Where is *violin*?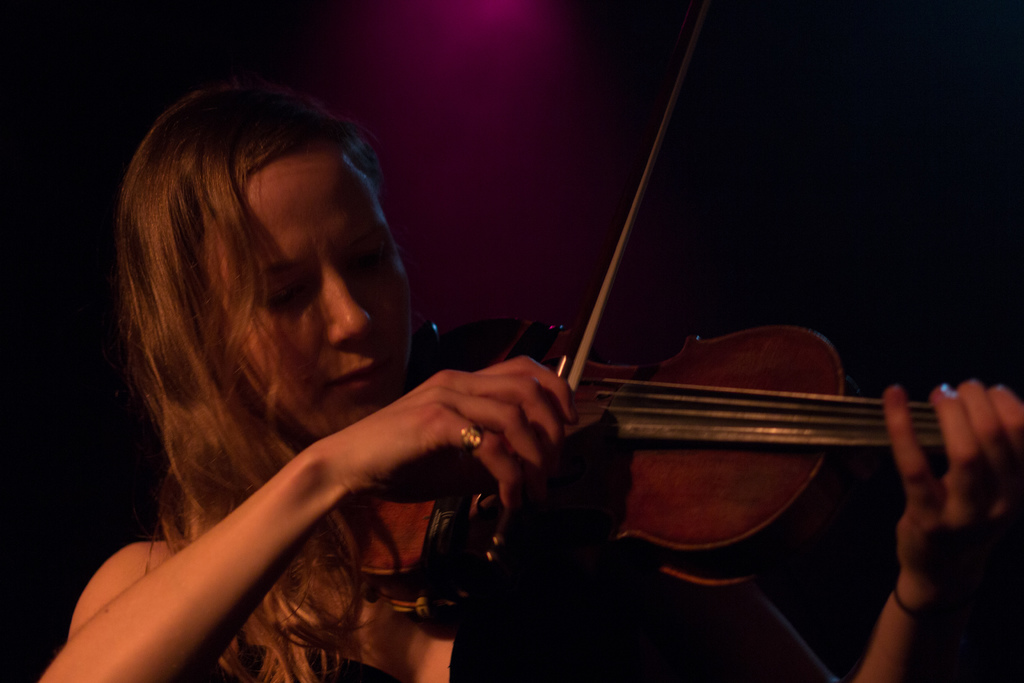
(371, 74, 980, 629).
